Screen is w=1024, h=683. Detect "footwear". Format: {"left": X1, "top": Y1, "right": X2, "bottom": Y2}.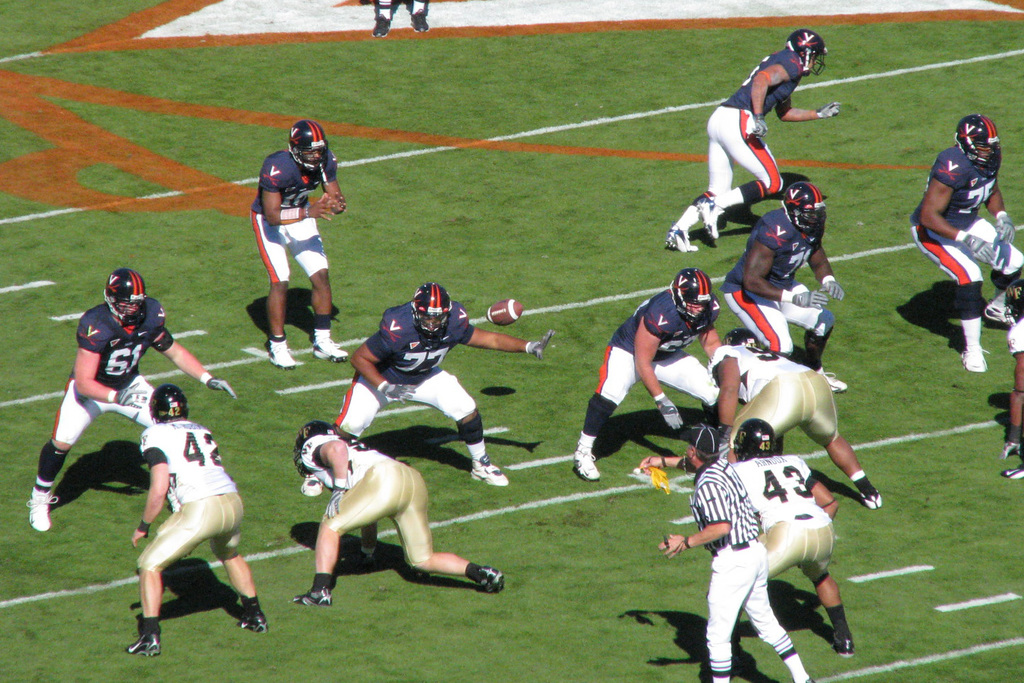
{"left": 289, "top": 588, "right": 333, "bottom": 604}.
